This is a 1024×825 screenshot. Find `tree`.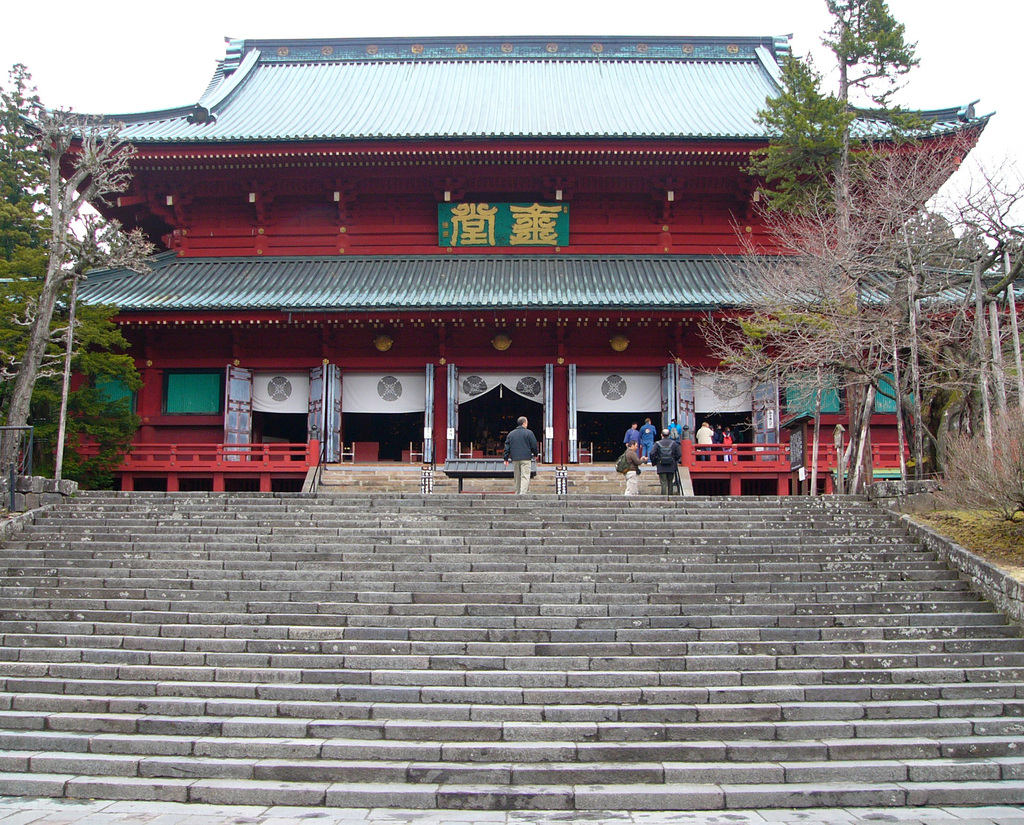
Bounding box: [x1=0, y1=100, x2=163, y2=491].
